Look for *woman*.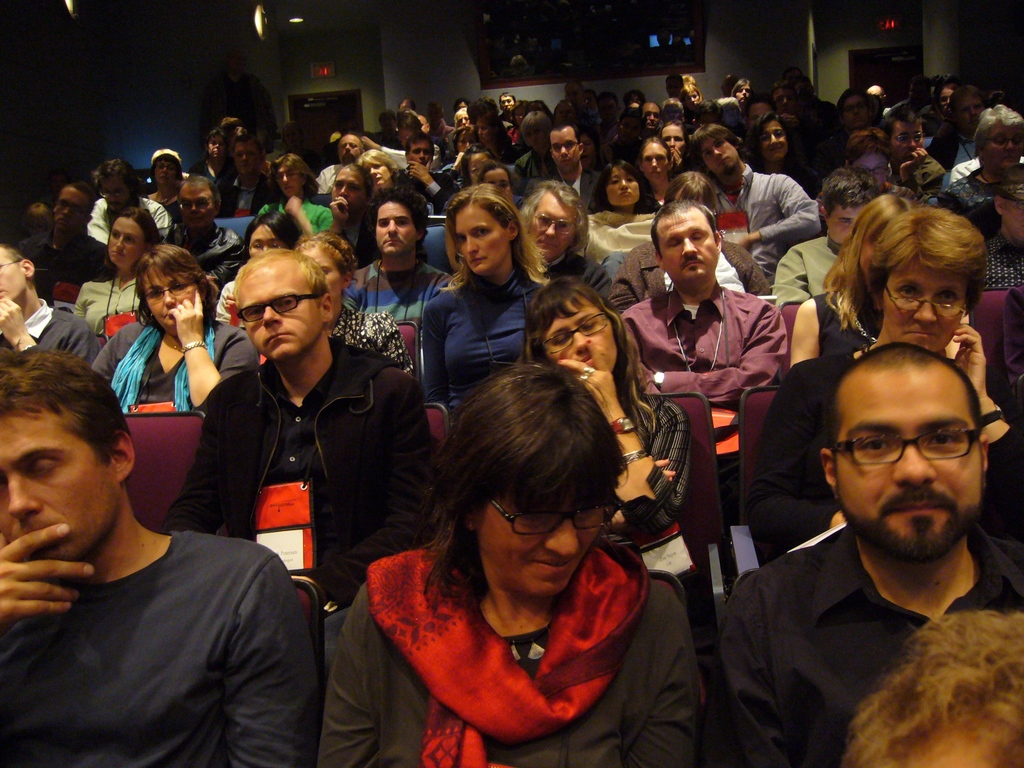
Found: select_region(212, 209, 307, 325).
